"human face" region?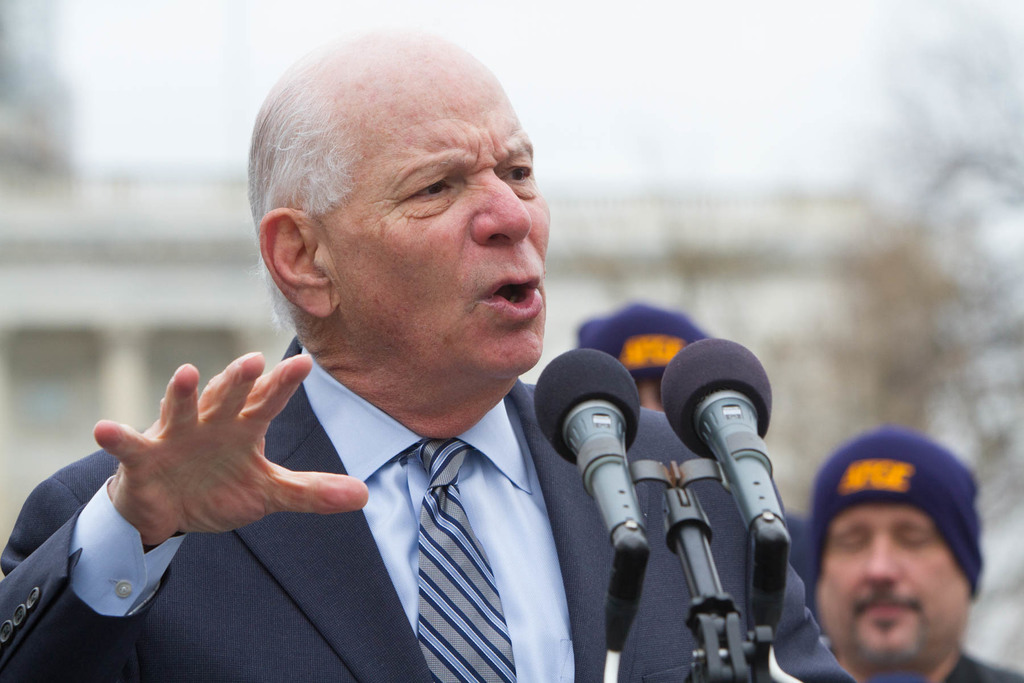
bbox=[323, 64, 552, 370]
